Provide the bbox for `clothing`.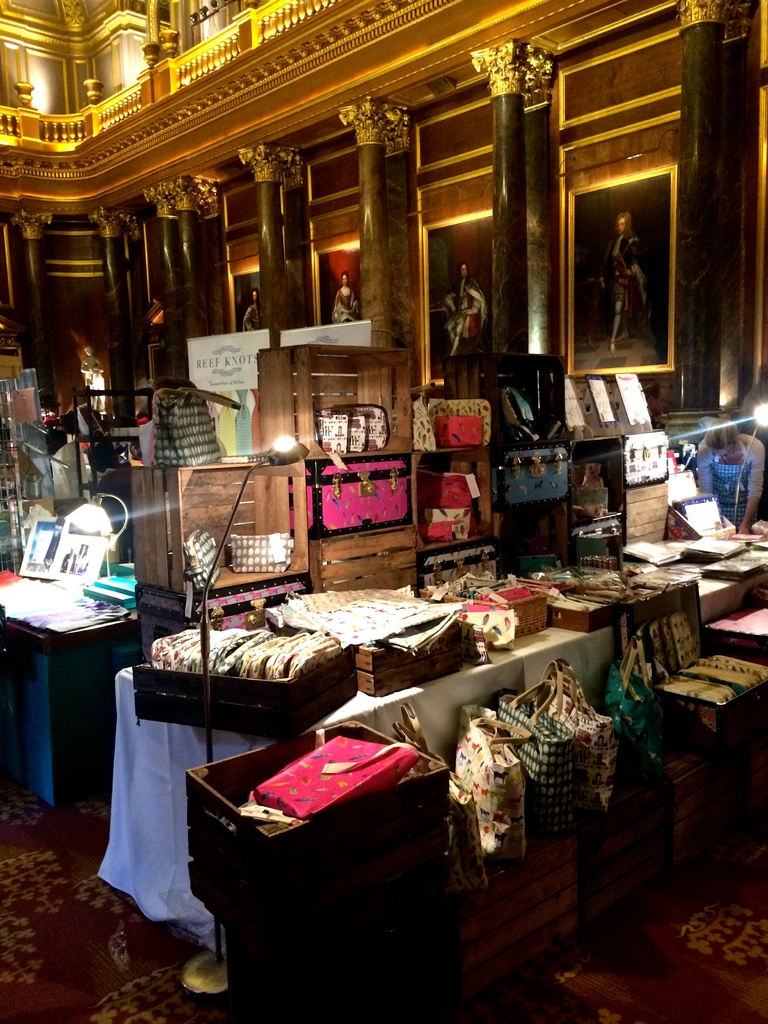
{"x1": 604, "y1": 235, "x2": 648, "y2": 347}.
